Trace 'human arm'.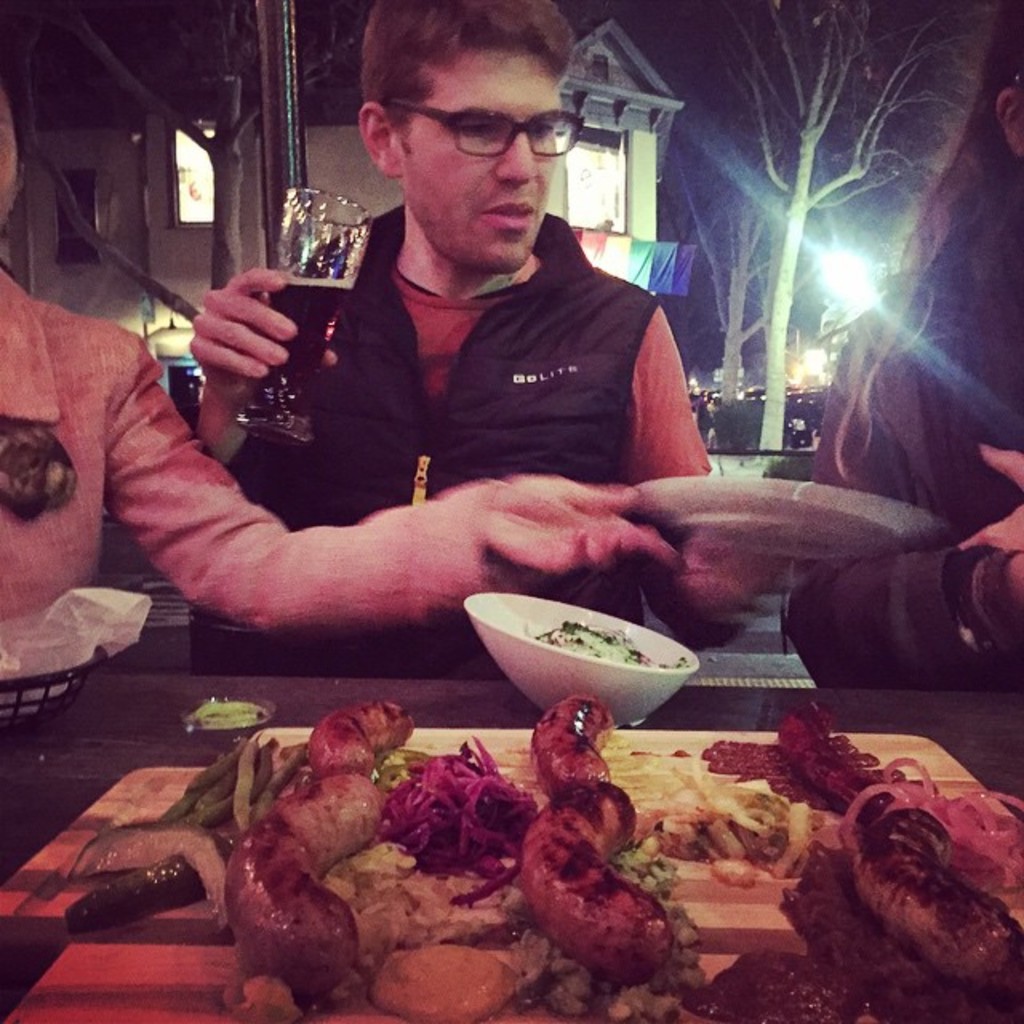
Traced to 131,342,664,630.
